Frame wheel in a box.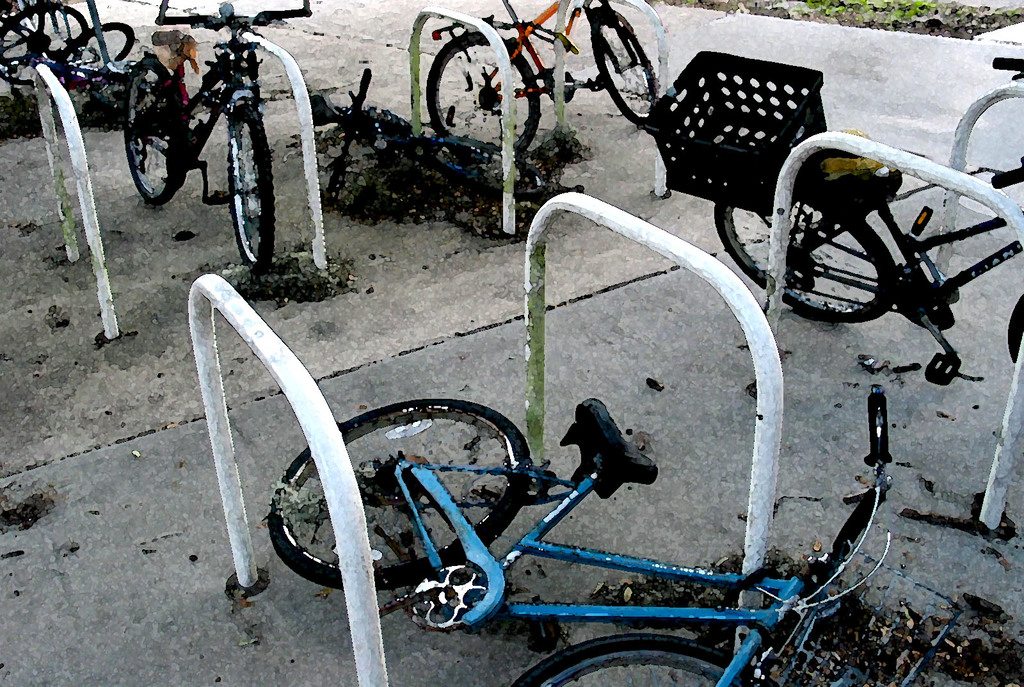
locate(61, 20, 136, 79).
